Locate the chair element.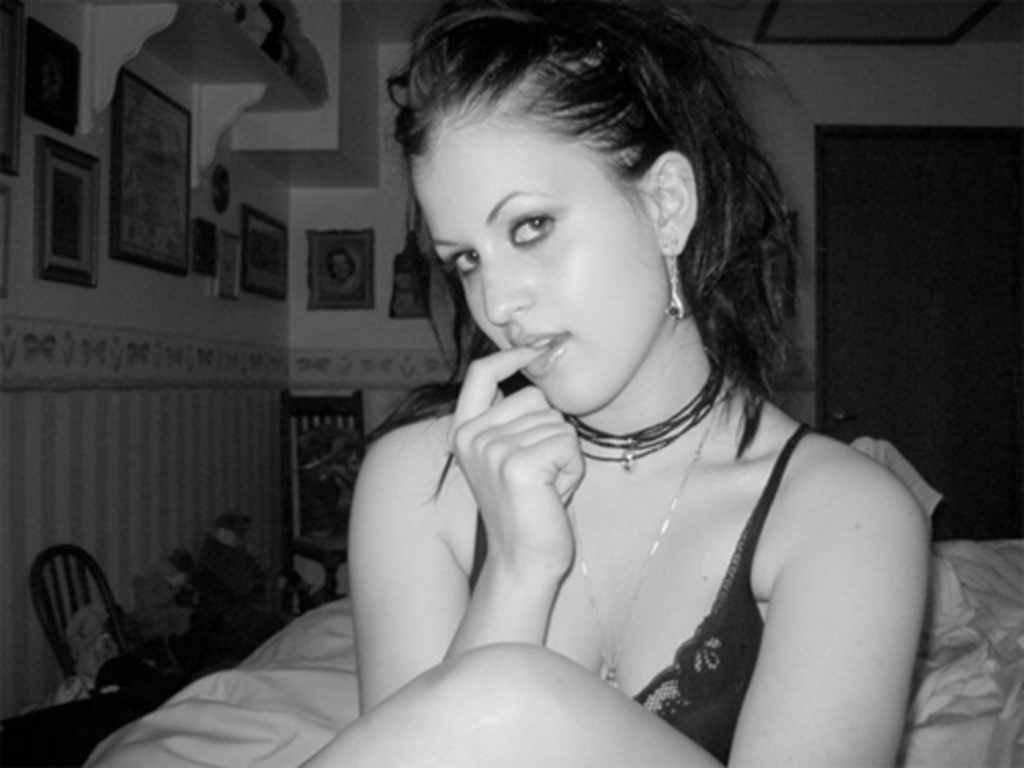
Element bbox: {"x1": 16, "y1": 541, "x2": 131, "y2": 727}.
